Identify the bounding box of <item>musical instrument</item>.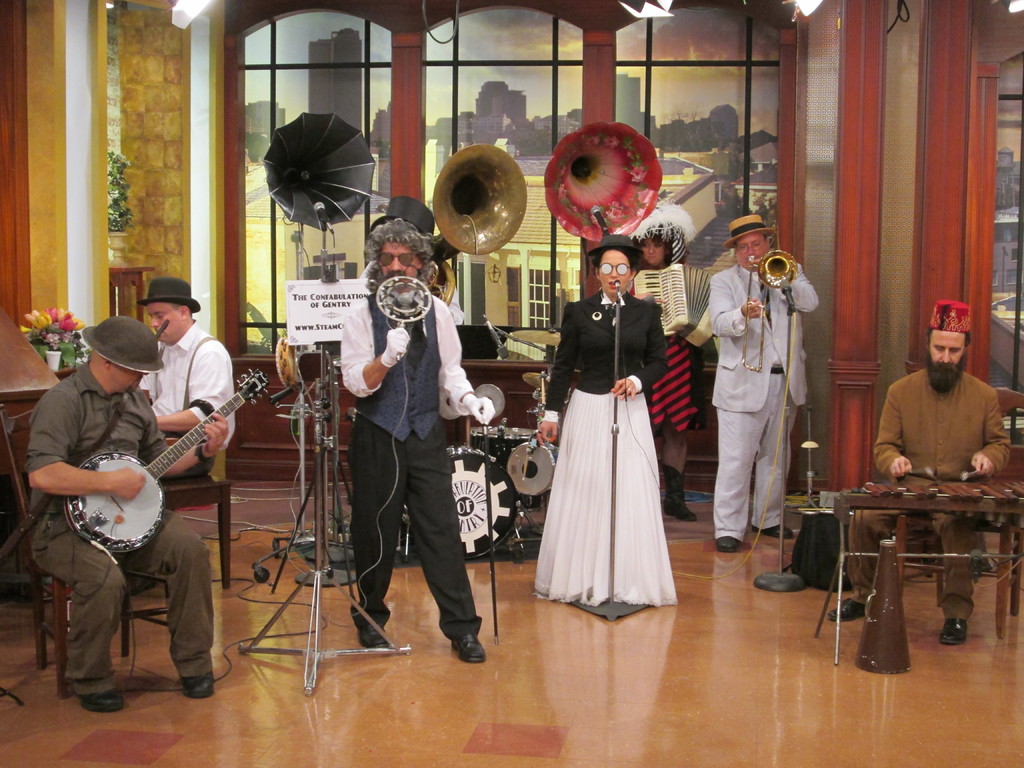
rect(469, 422, 540, 458).
